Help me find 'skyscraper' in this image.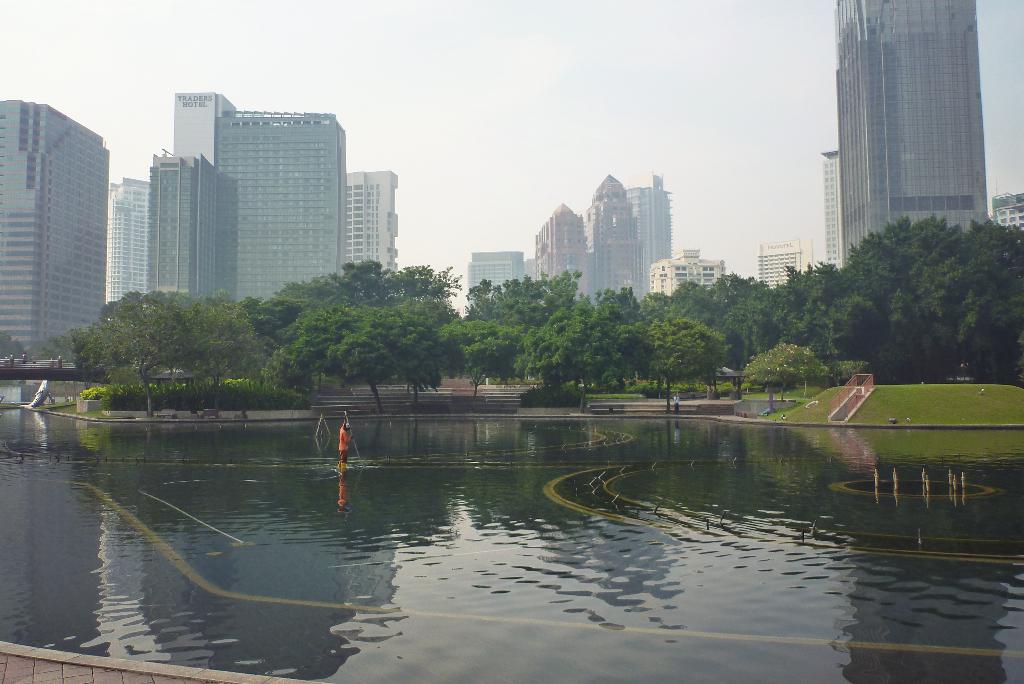
Found it: bbox=(816, 24, 1004, 261).
